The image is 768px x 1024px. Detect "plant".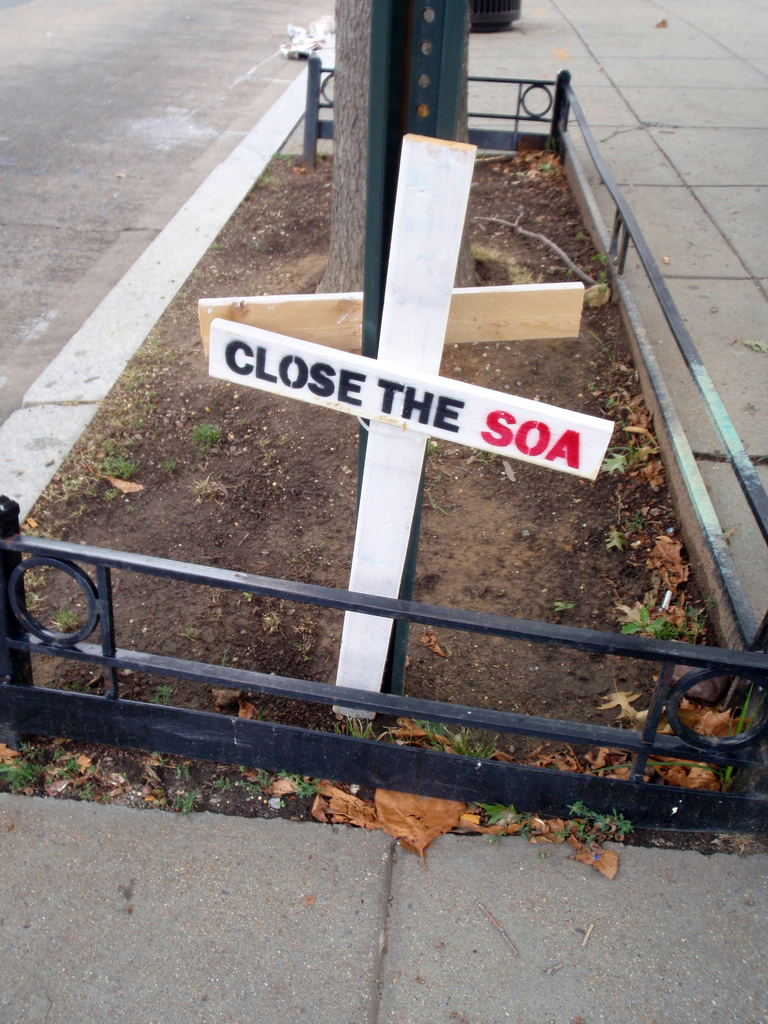
Detection: <region>541, 803, 652, 882</region>.
